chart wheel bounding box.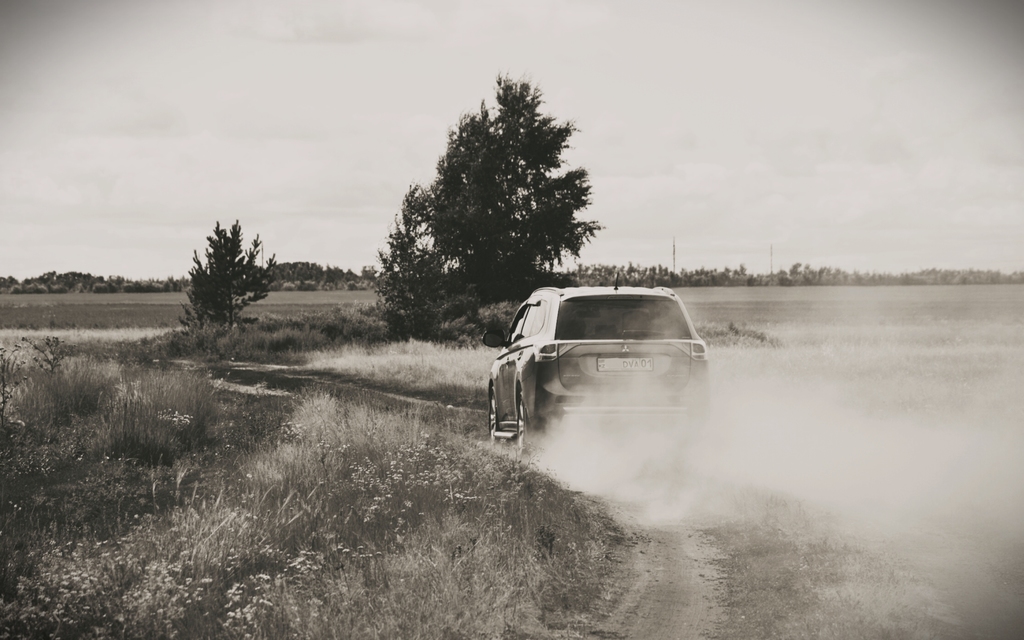
Charted: crop(488, 384, 502, 444).
